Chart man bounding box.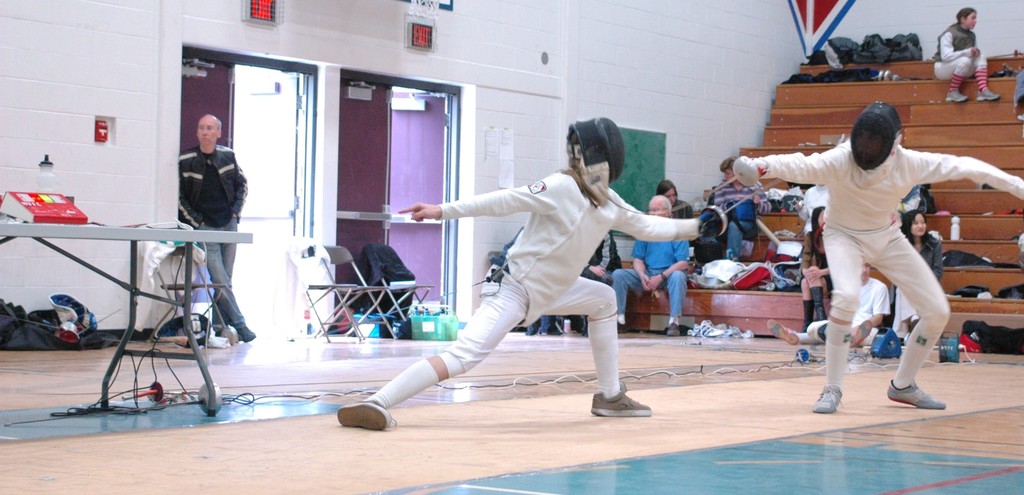
Charted: [left=607, top=192, right=698, bottom=344].
